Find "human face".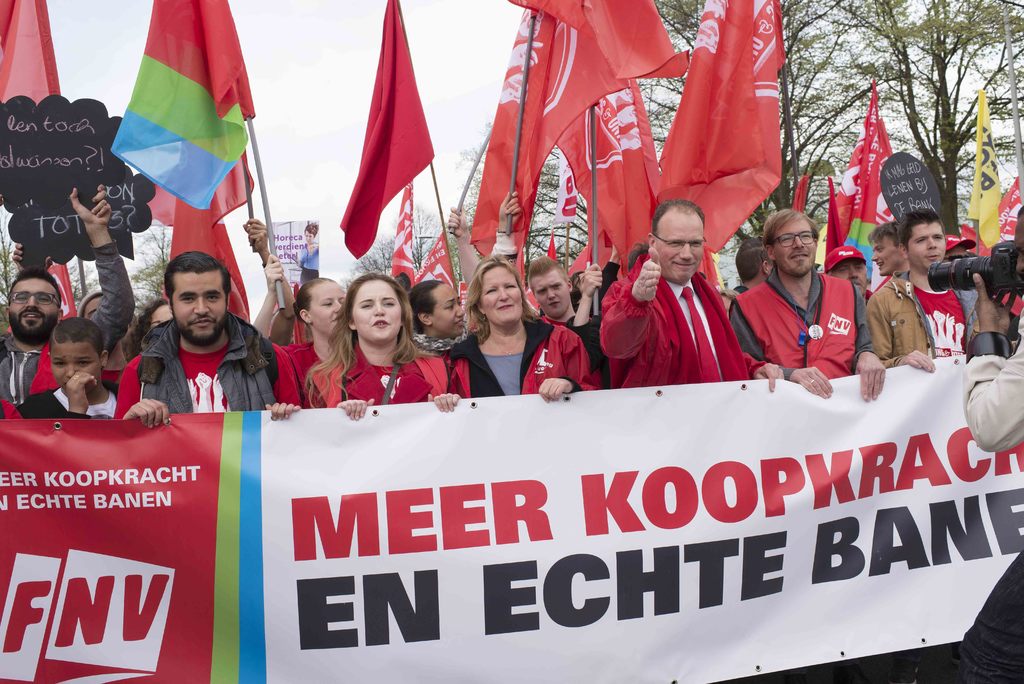
909,221,946,271.
